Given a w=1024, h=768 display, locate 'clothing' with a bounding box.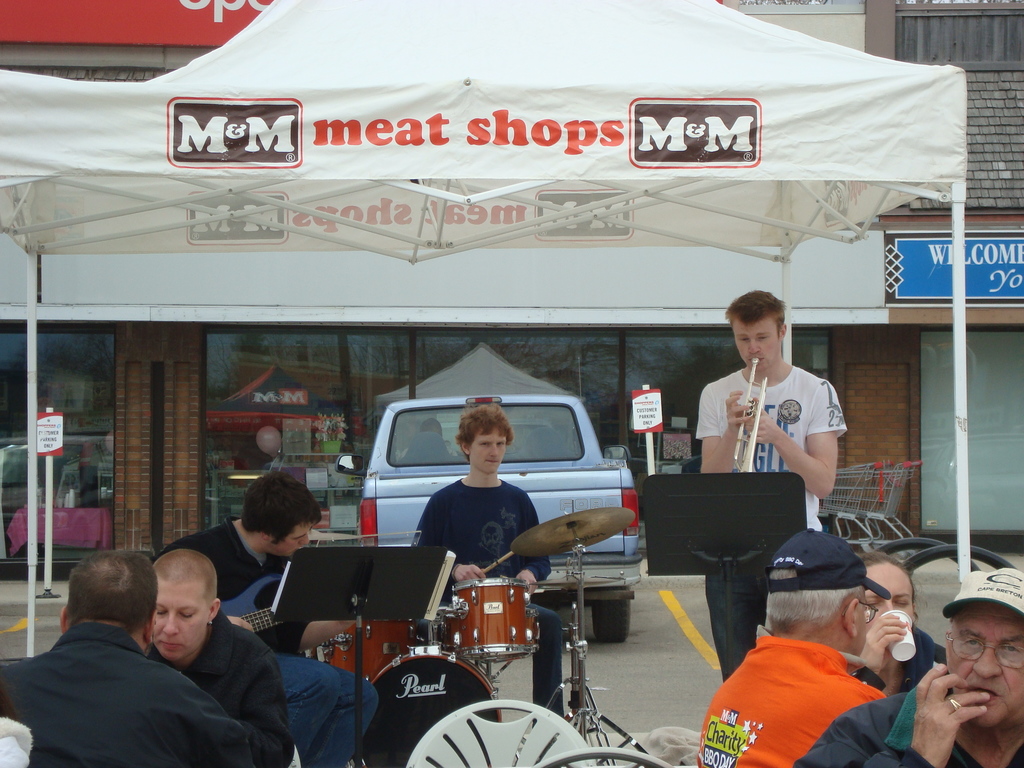
Located: crop(0, 621, 281, 767).
